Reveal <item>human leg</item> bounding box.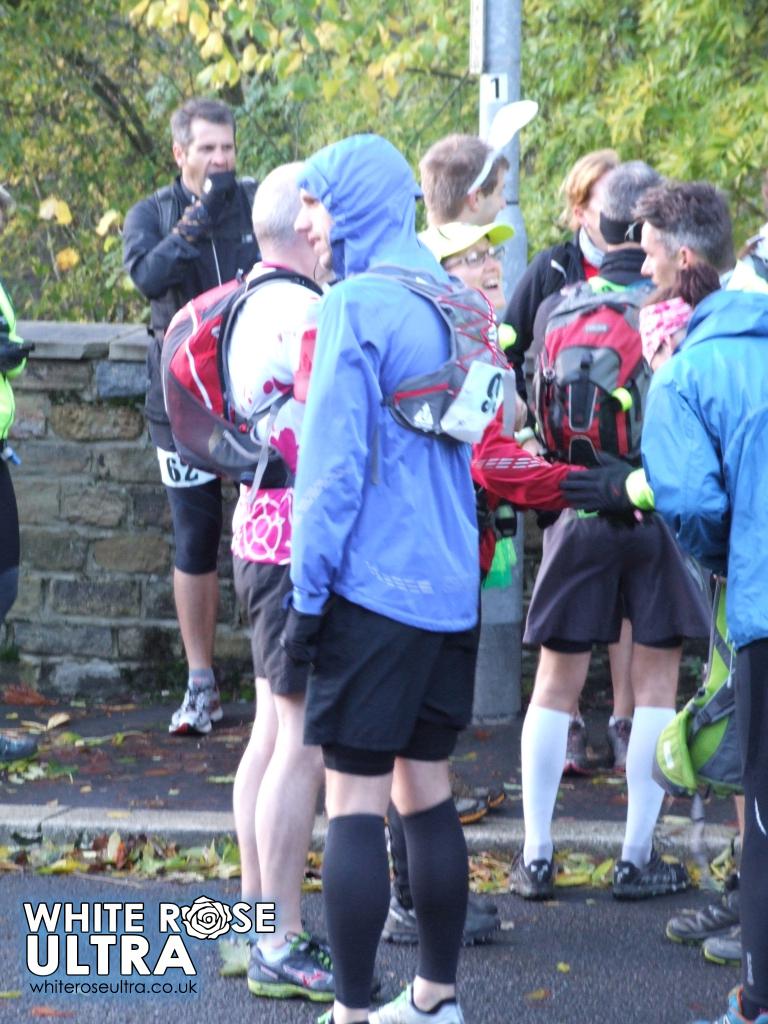
Revealed: bbox=(162, 423, 223, 739).
